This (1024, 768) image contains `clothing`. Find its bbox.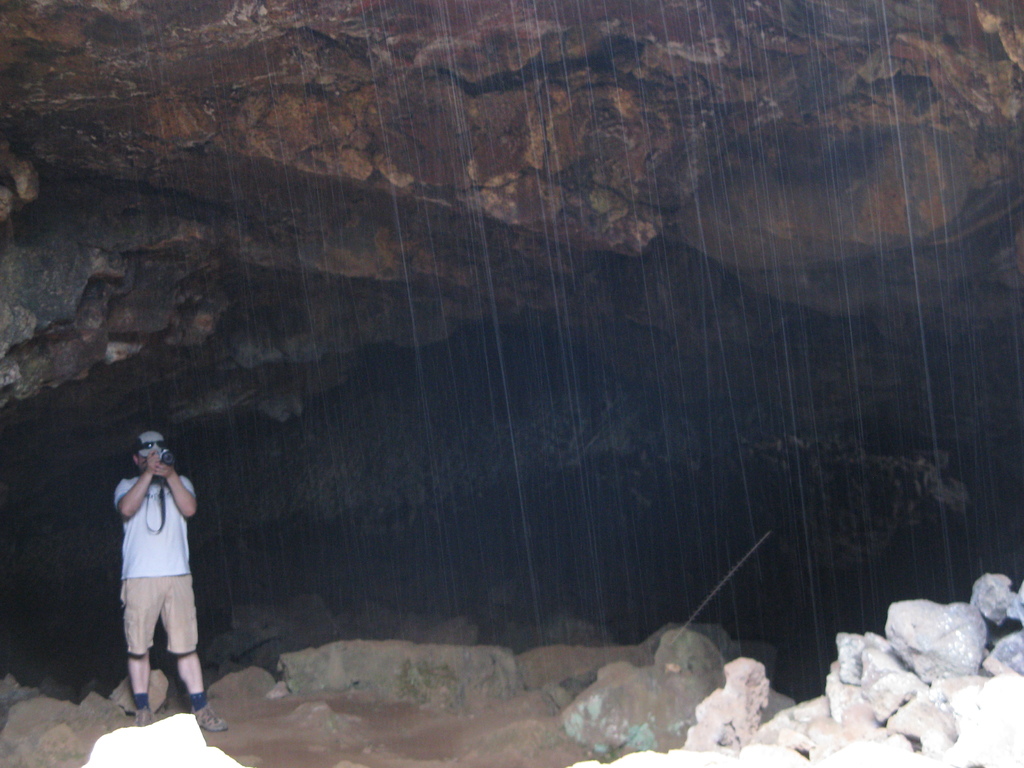
x1=107 y1=456 x2=187 y2=666.
